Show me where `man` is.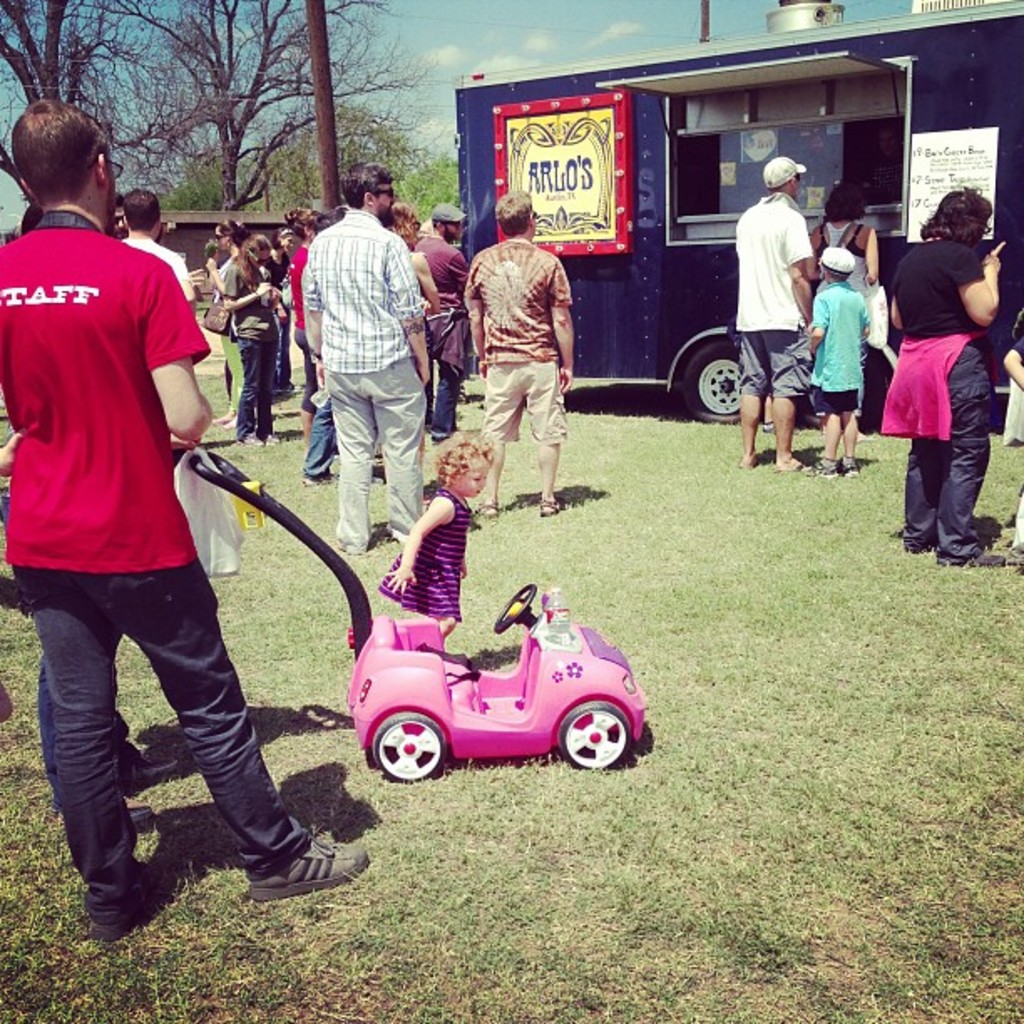
`man` is at (463, 194, 571, 517).
